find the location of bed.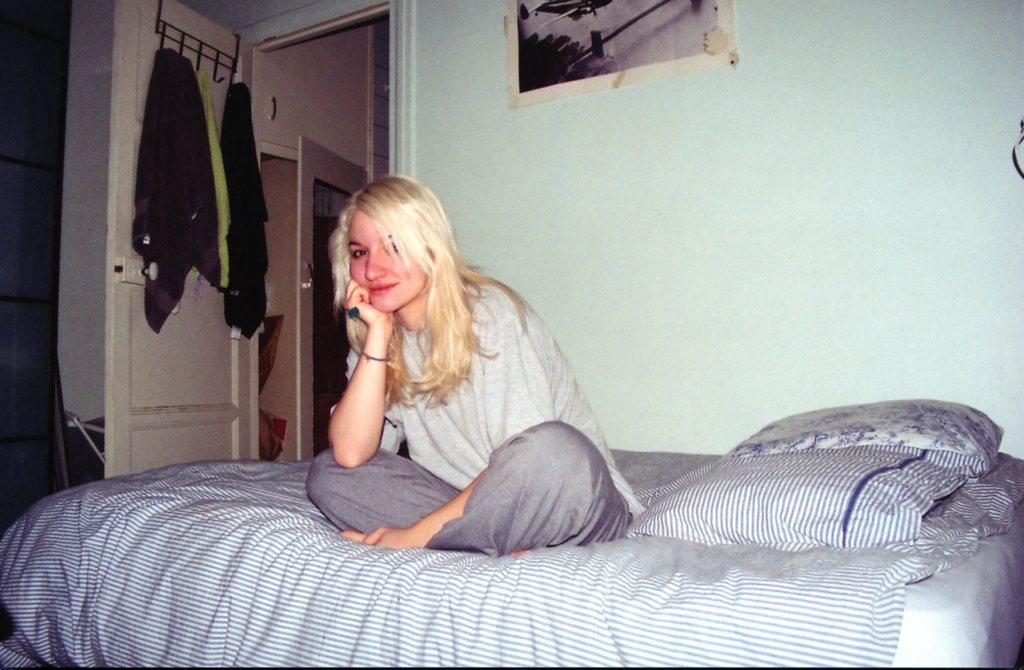
Location: box=[0, 395, 1023, 669].
